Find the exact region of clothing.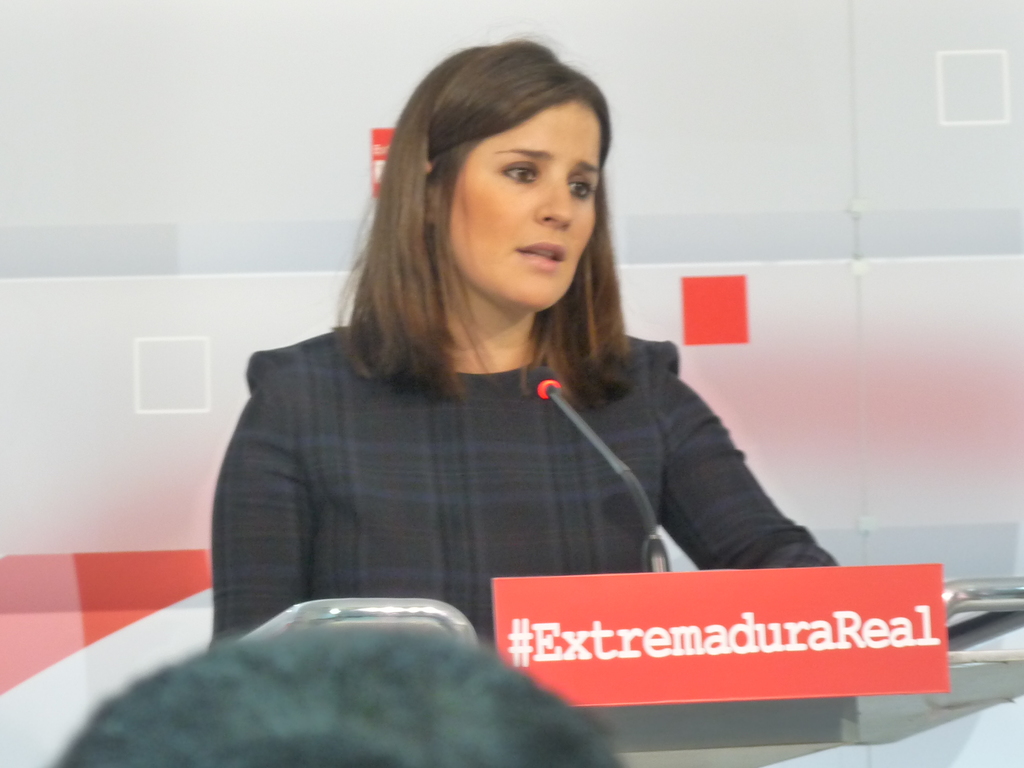
Exact region: region(214, 319, 844, 598).
